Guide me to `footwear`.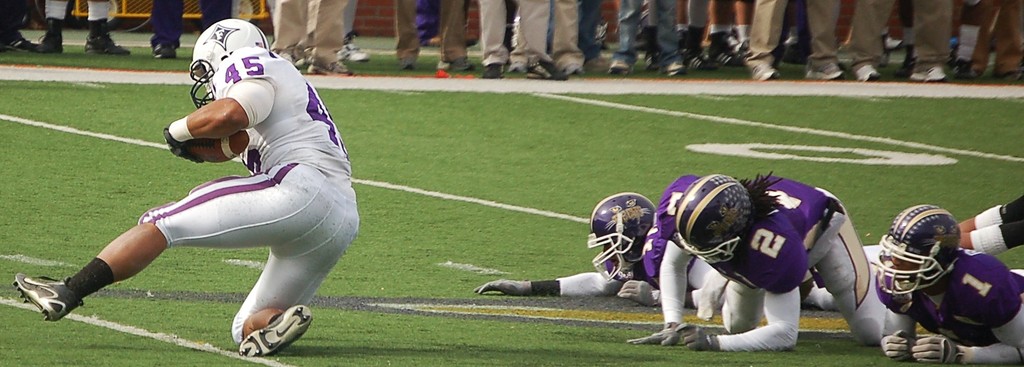
Guidance: {"left": 237, "top": 302, "right": 312, "bottom": 356}.
